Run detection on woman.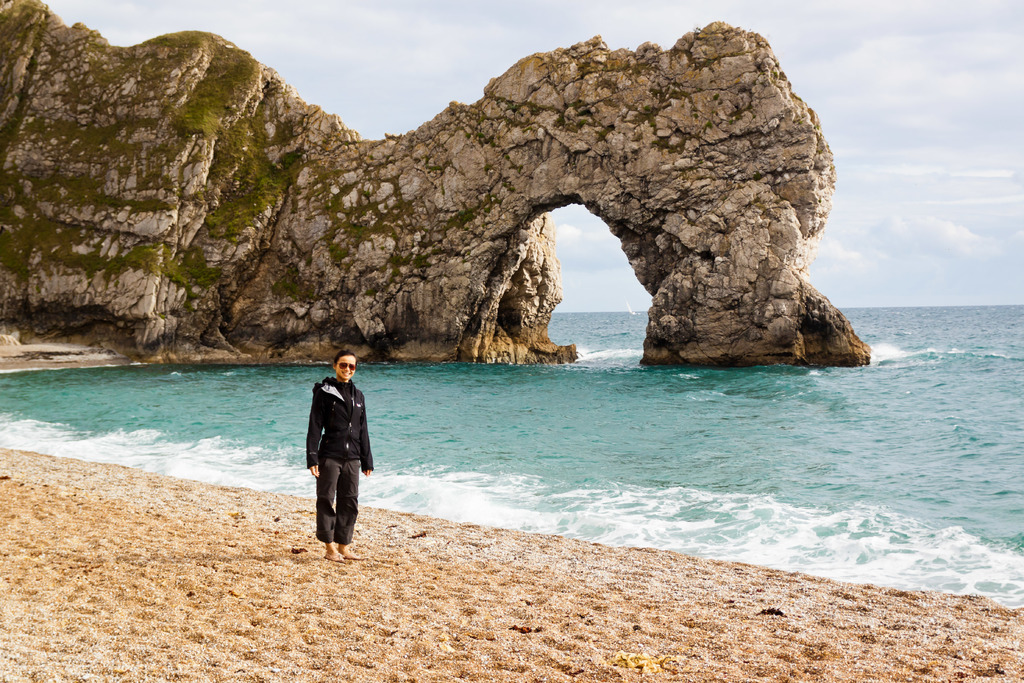
Result: select_region(301, 342, 373, 559).
